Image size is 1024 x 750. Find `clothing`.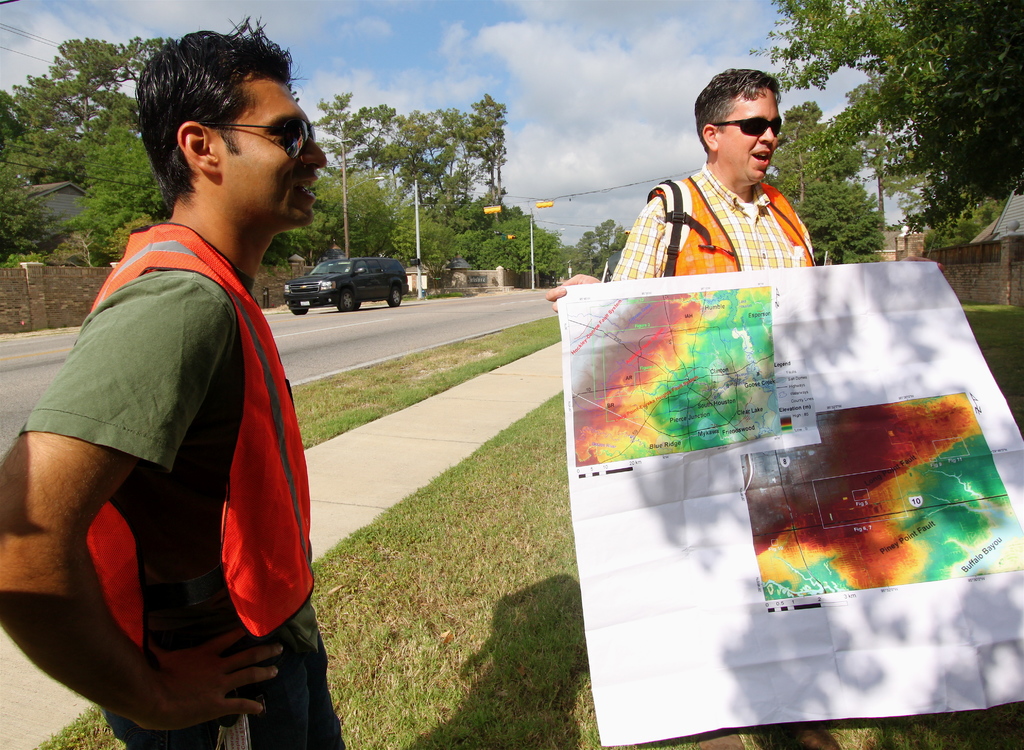
x1=20, y1=218, x2=345, y2=749.
